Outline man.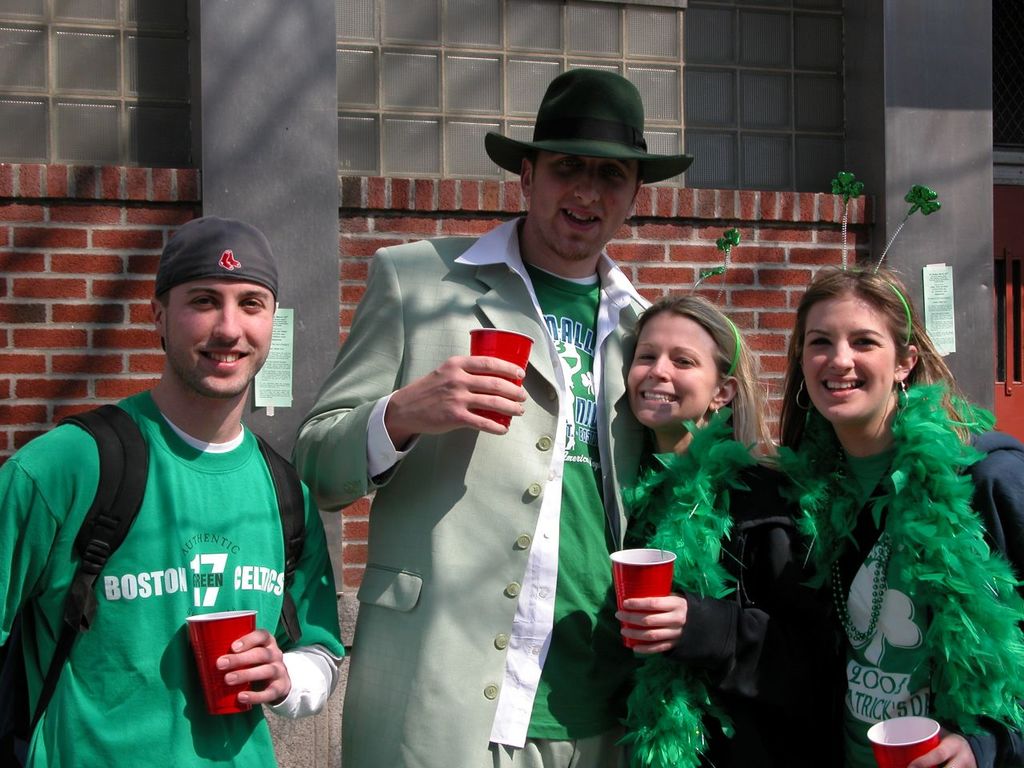
Outline: <region>10, 224, 333, 767</region>.
